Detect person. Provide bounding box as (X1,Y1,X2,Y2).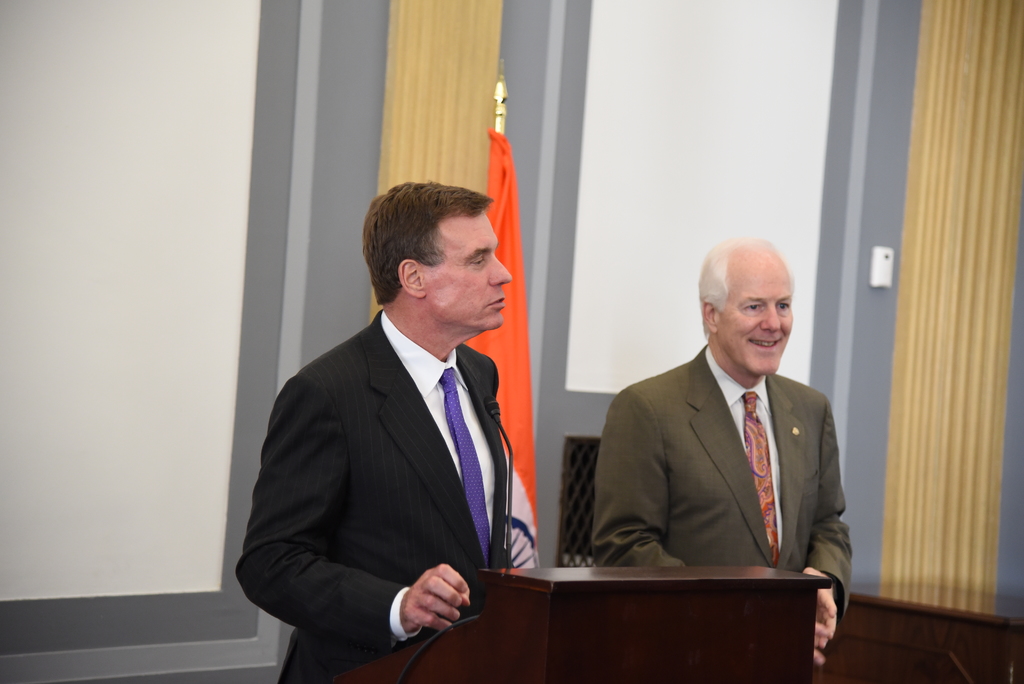
(236,182,514,683).
